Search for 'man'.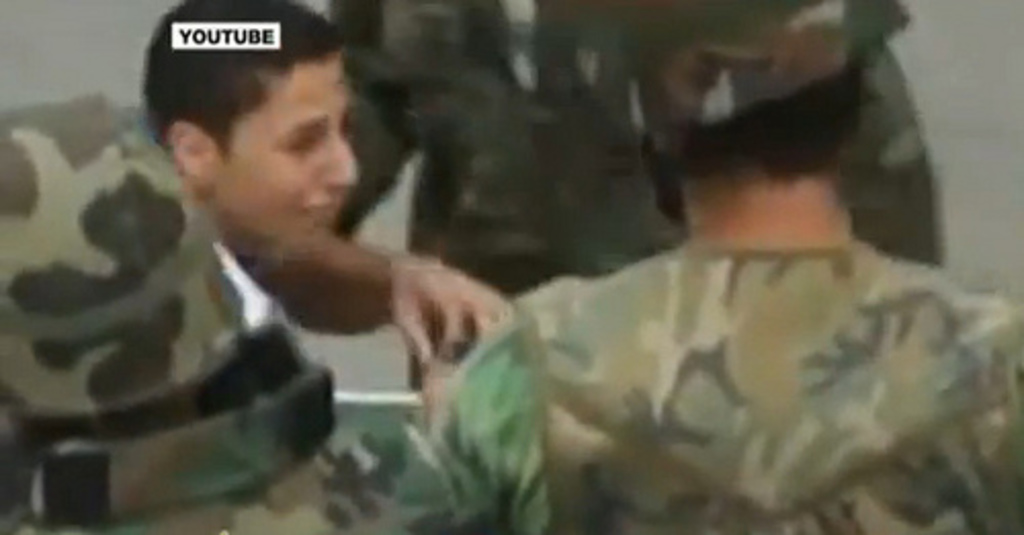
Found at locate(33, 27, 569, 500).
